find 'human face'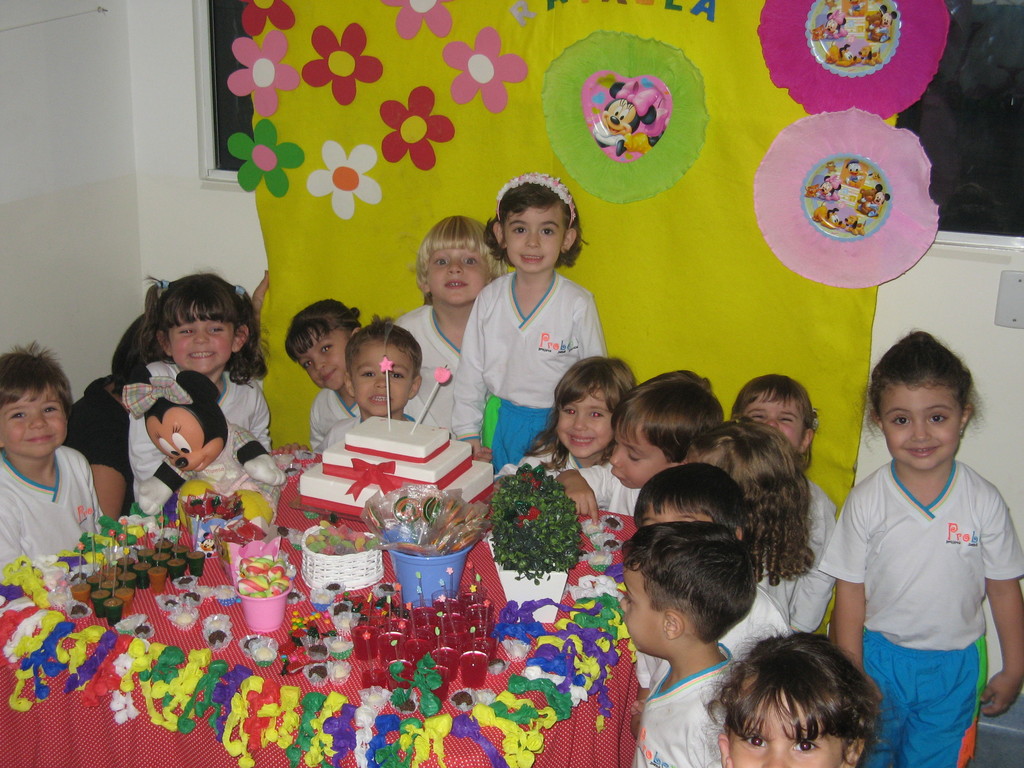
pyautogui.locateOnScreen(753, 389, 810, 445)
